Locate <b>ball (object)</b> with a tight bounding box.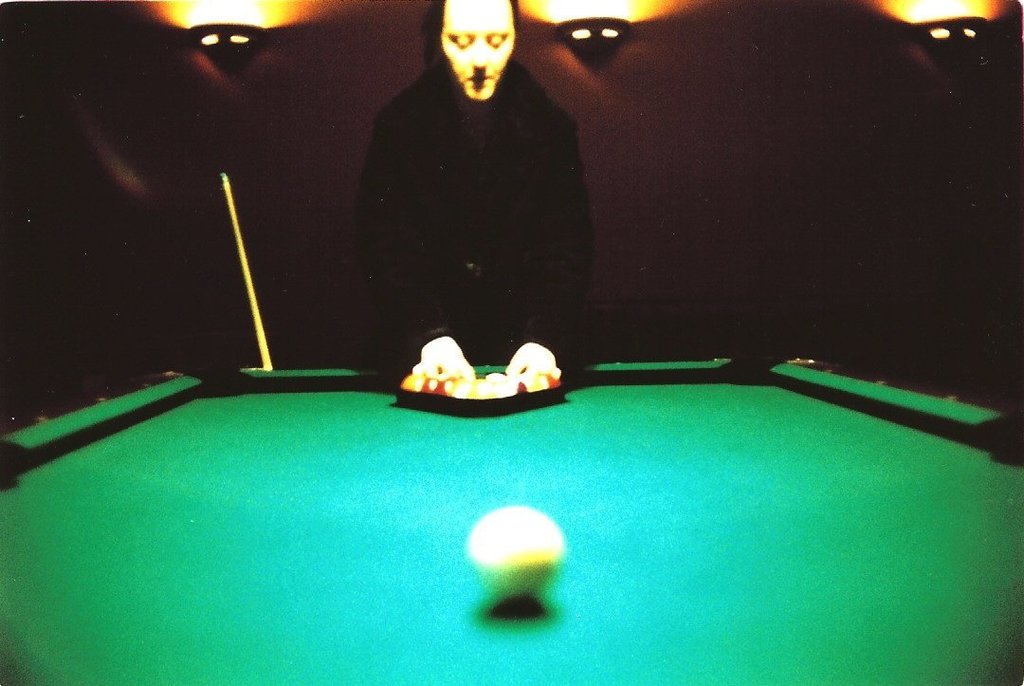
{"left": 470, "top": 505, "right": 561, "bottom": 603}.
